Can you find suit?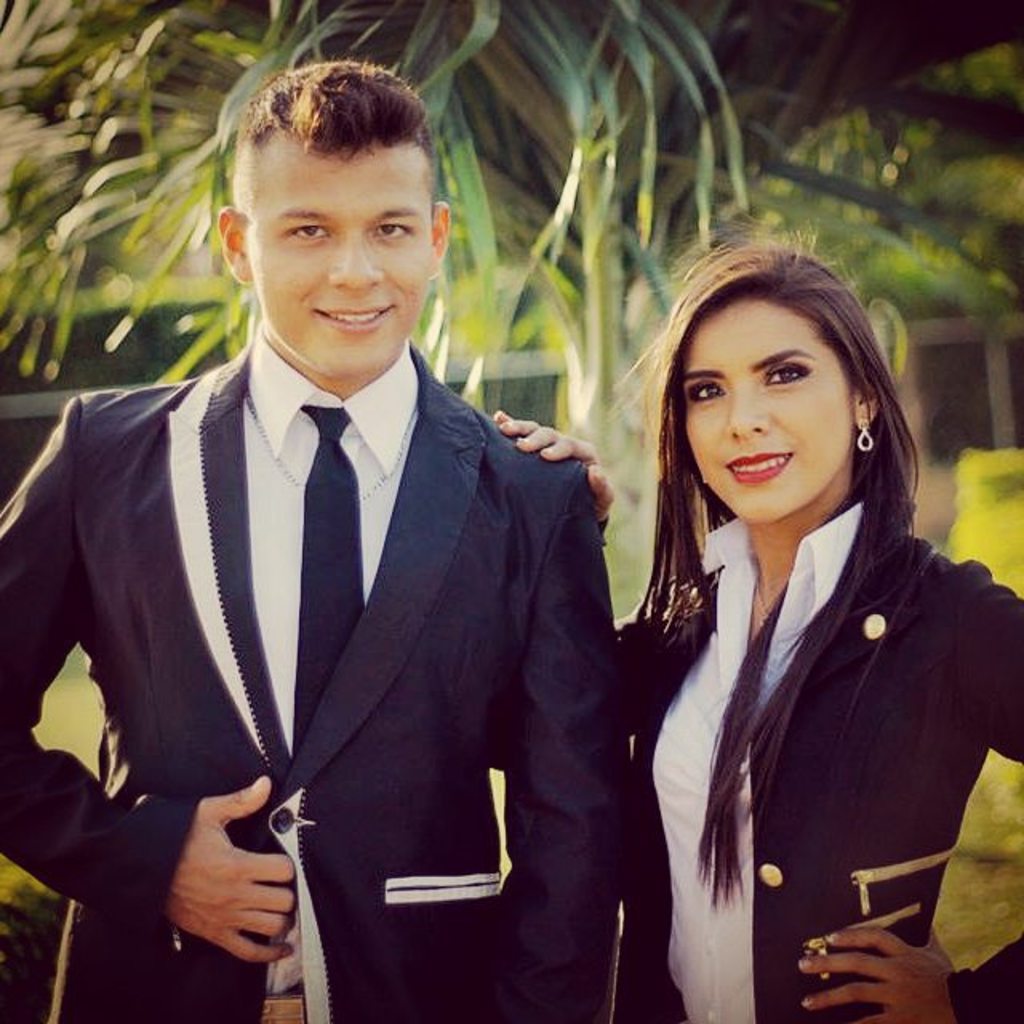
Yes, bounding box: 27/298/589/986.
